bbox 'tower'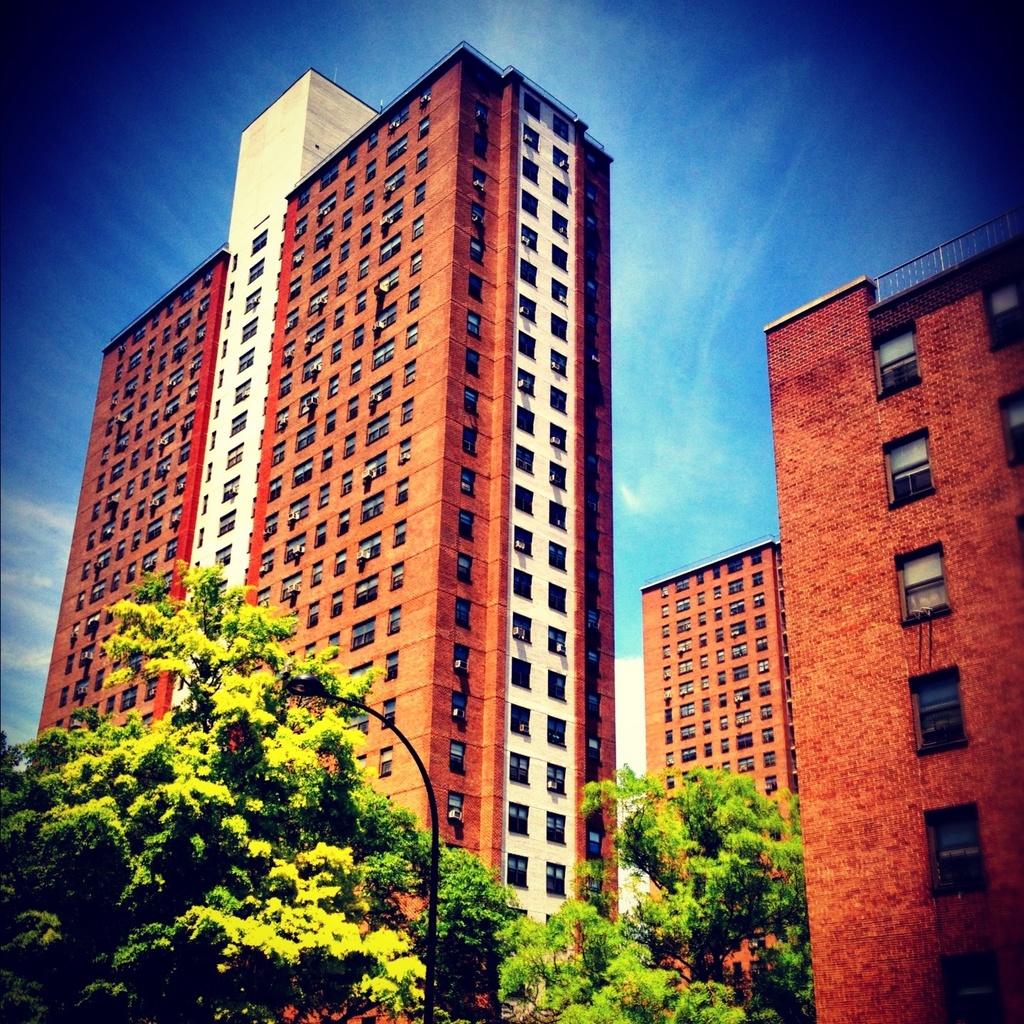
region(26, 30, 620, 1023)
